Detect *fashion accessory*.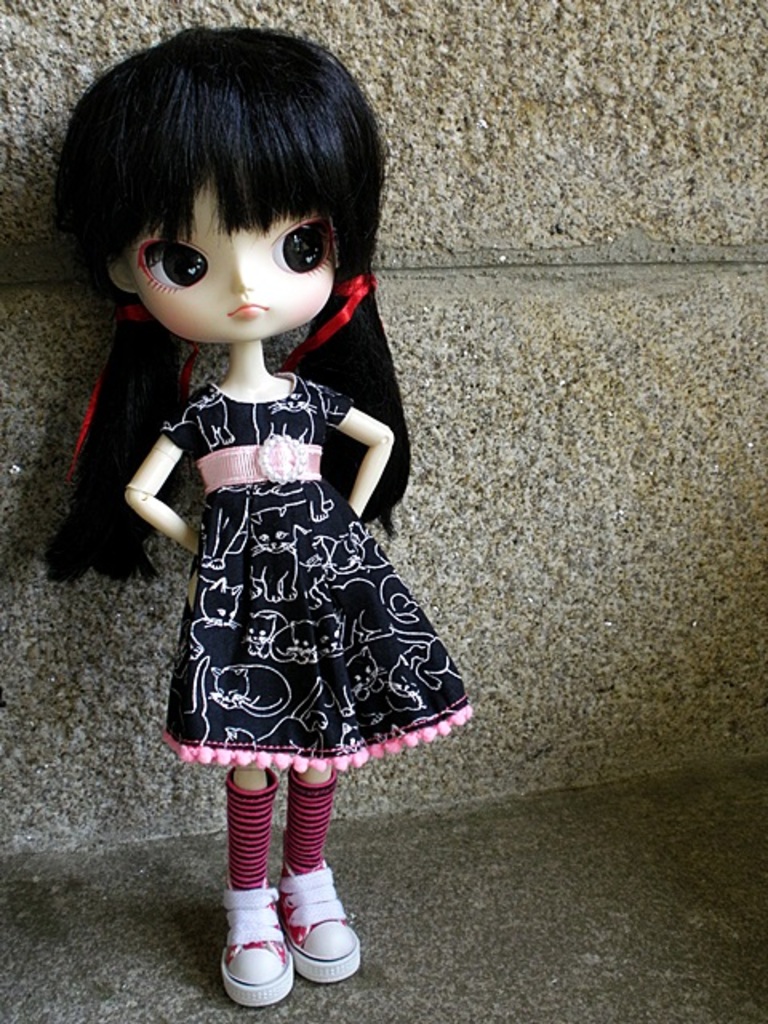
Detected at 274/858/360/984.
